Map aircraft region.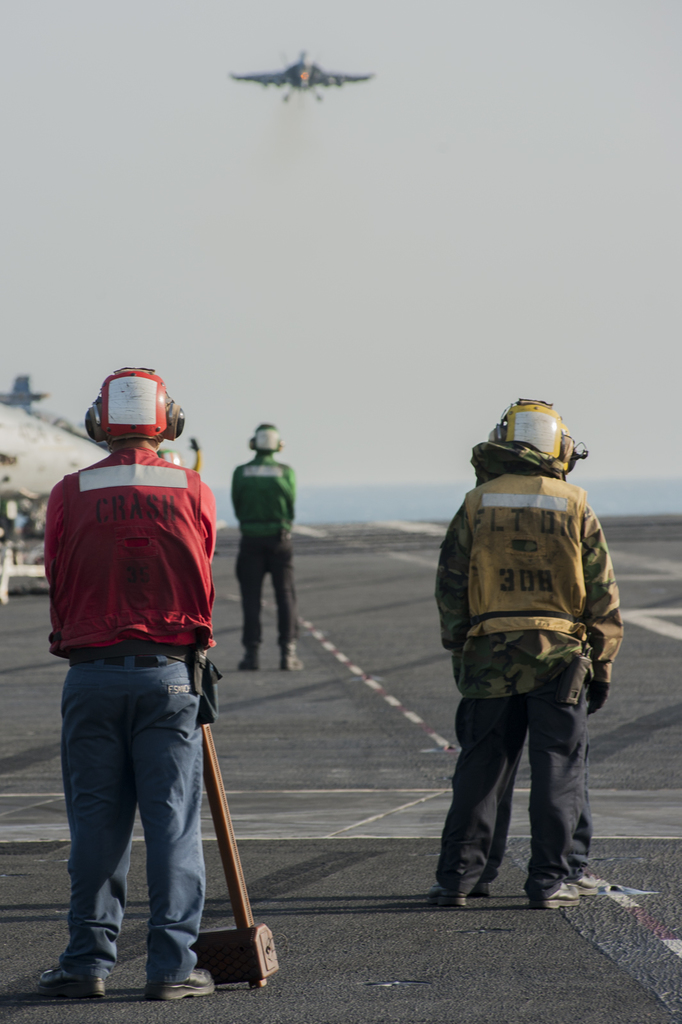
Mapped to BBox(0, 371, 197, 595).
